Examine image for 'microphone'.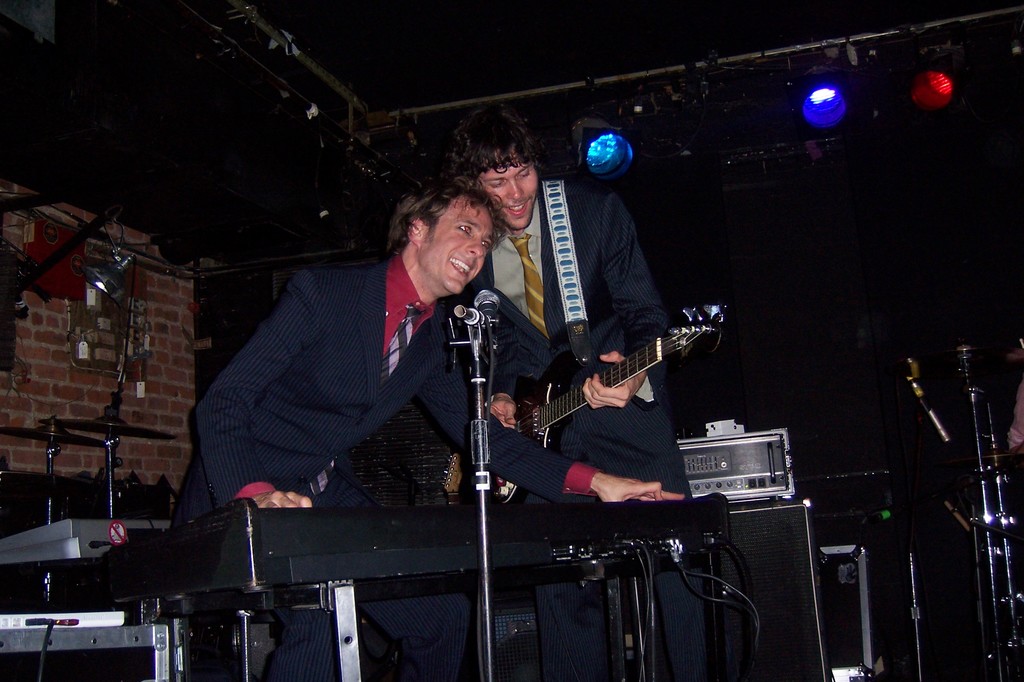
Examination result: left=473, top=287, right=501, bottom=321.
